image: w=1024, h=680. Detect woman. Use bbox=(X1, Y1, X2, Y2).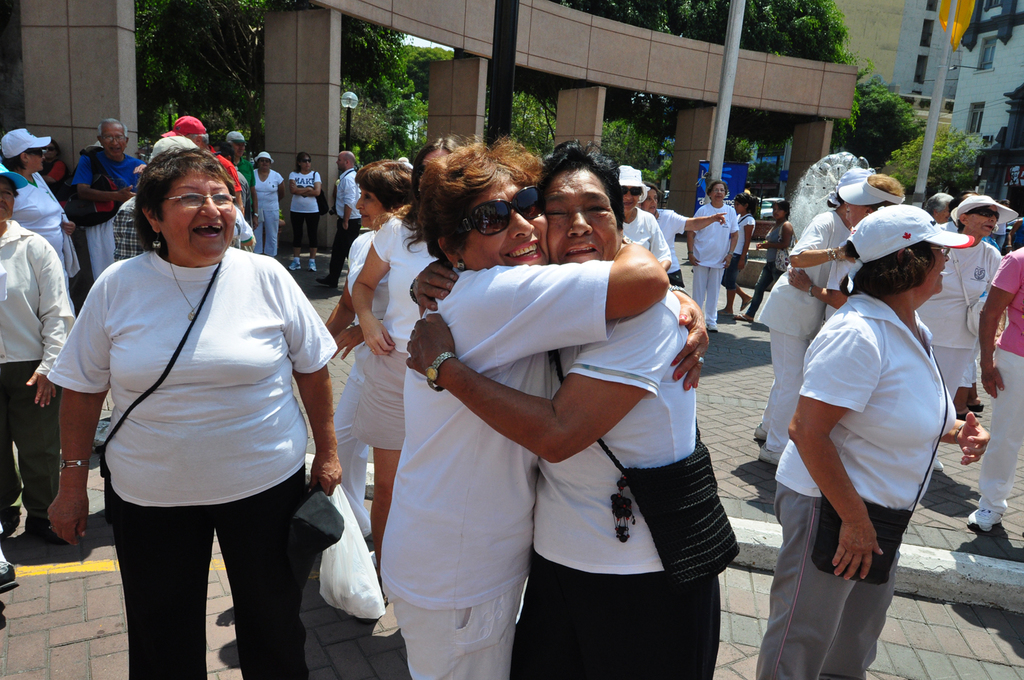
bbox=(351, 139, 461, 579).
